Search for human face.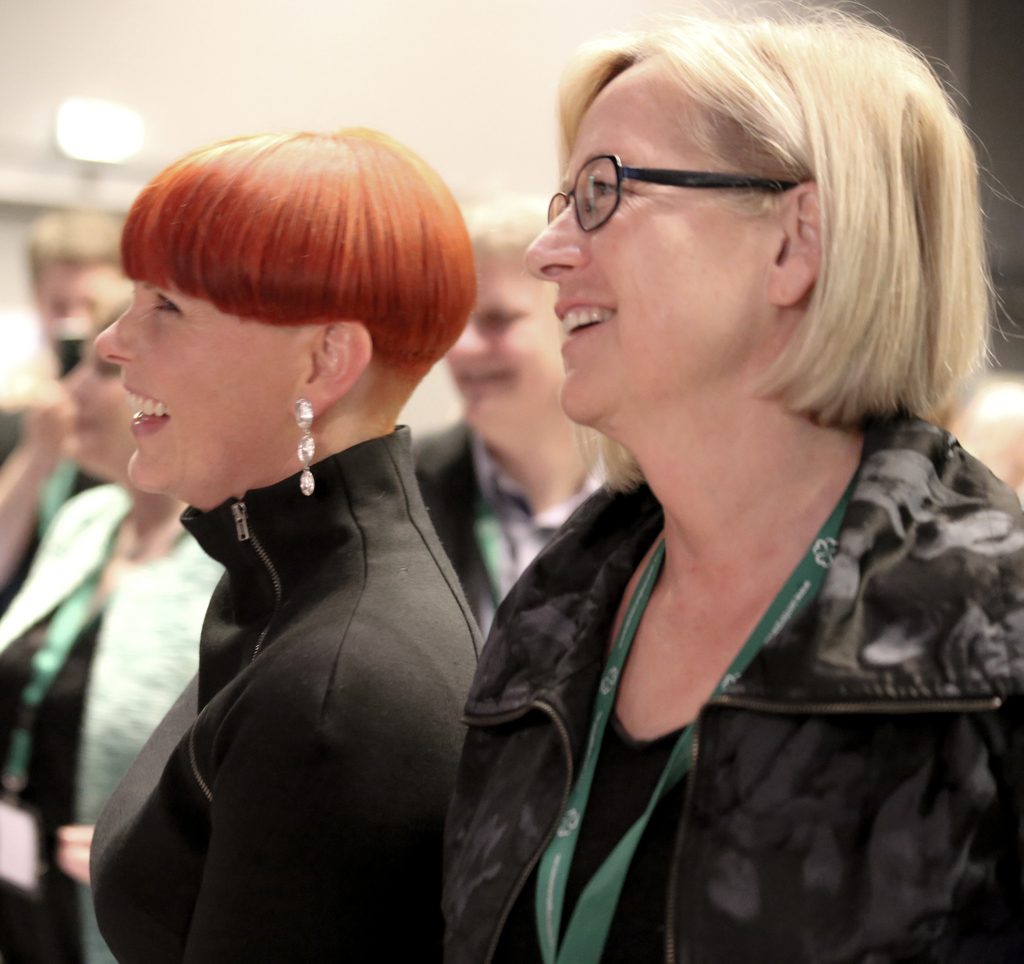
Found at left=90, top=276, right=310, bottom=503.
